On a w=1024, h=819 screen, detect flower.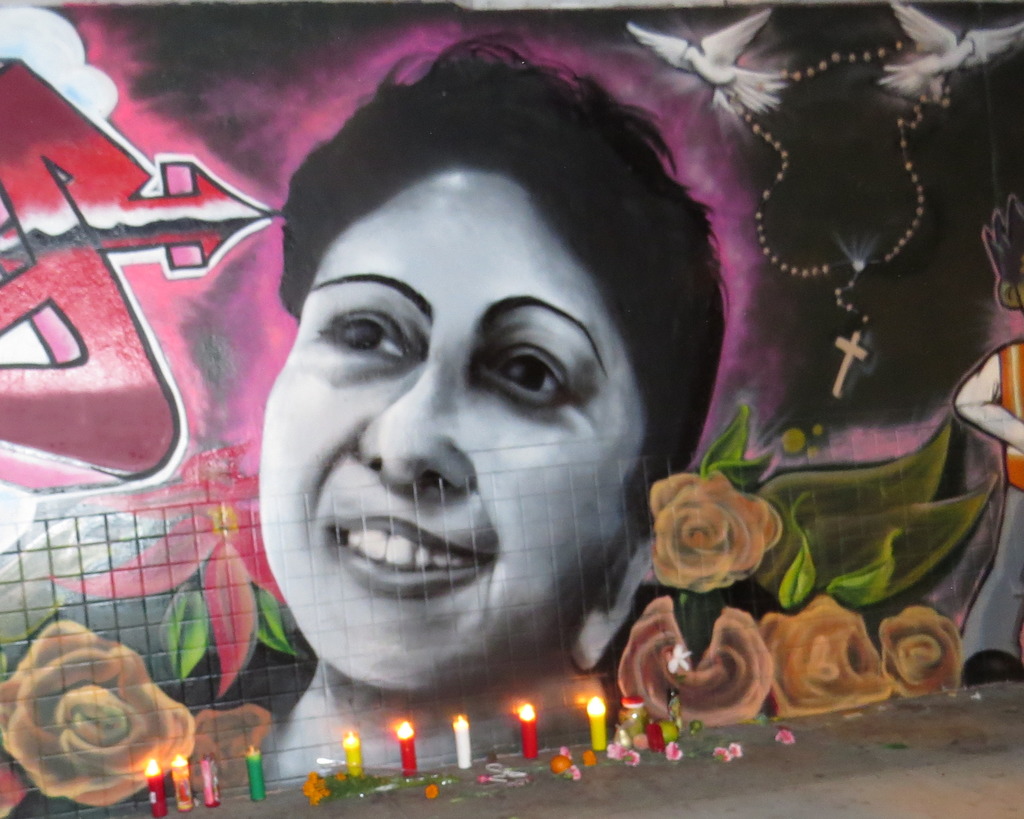
[300,772,316,793].
